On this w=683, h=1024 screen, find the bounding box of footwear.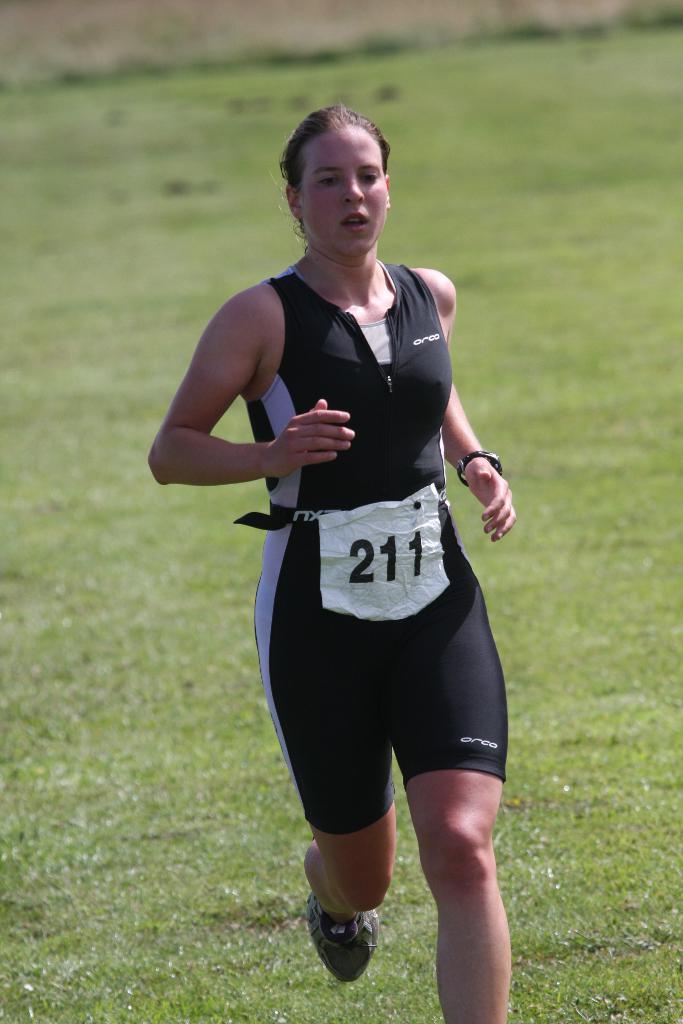
Bounding box: pyautogui.locateOnScreen(312, 891, 377, 986).
